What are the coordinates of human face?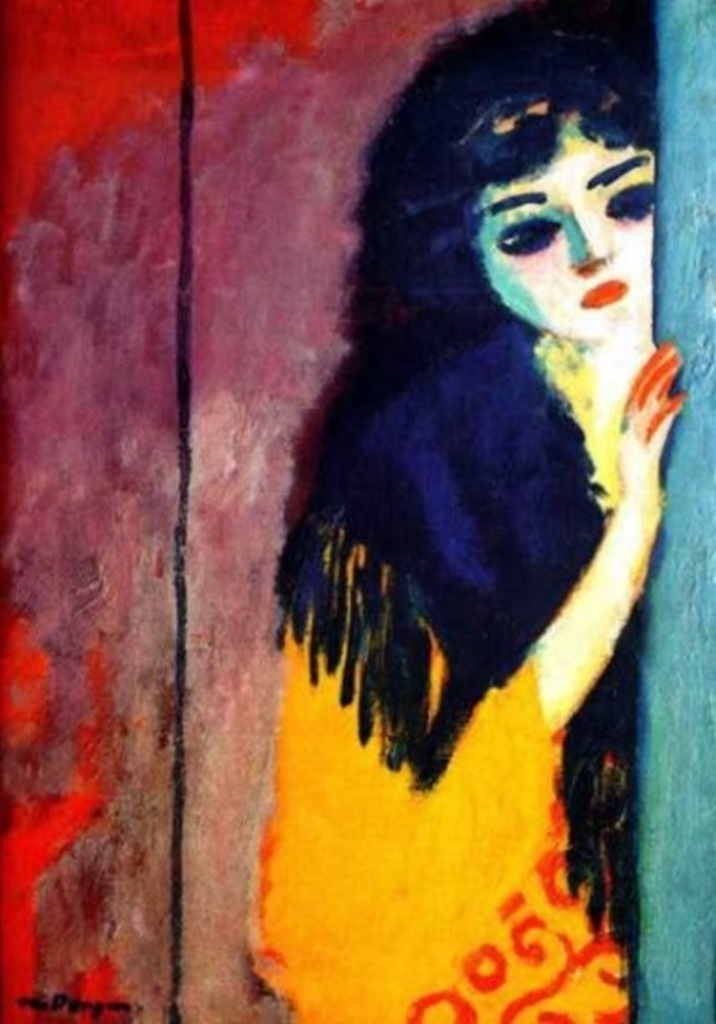
476,112,656,339.
